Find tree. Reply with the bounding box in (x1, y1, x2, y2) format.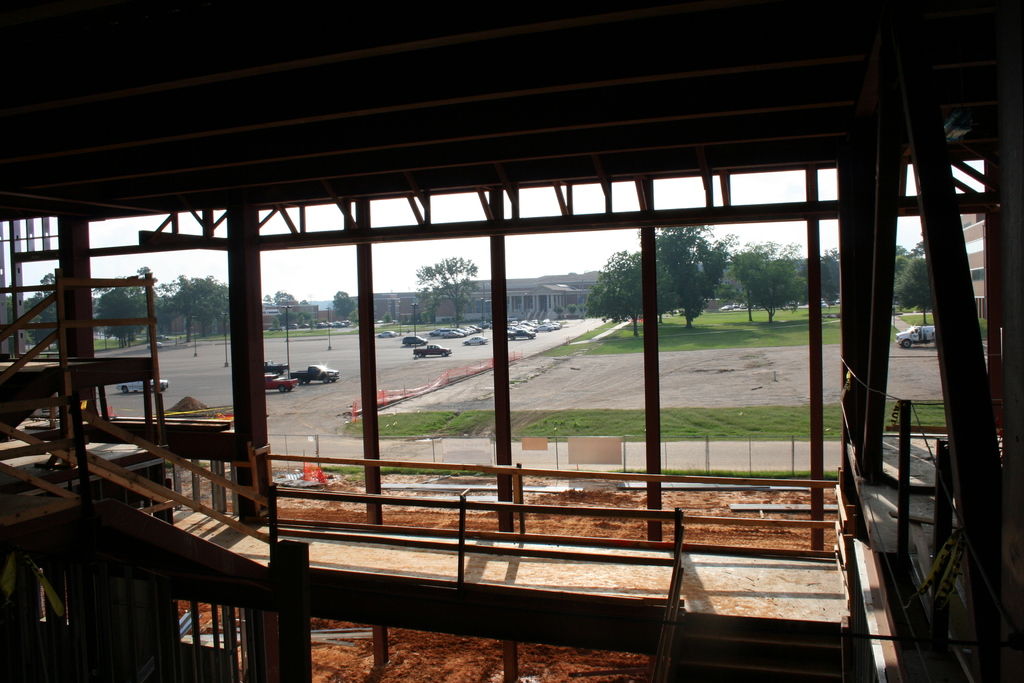
(211, 288, 228, 336).
